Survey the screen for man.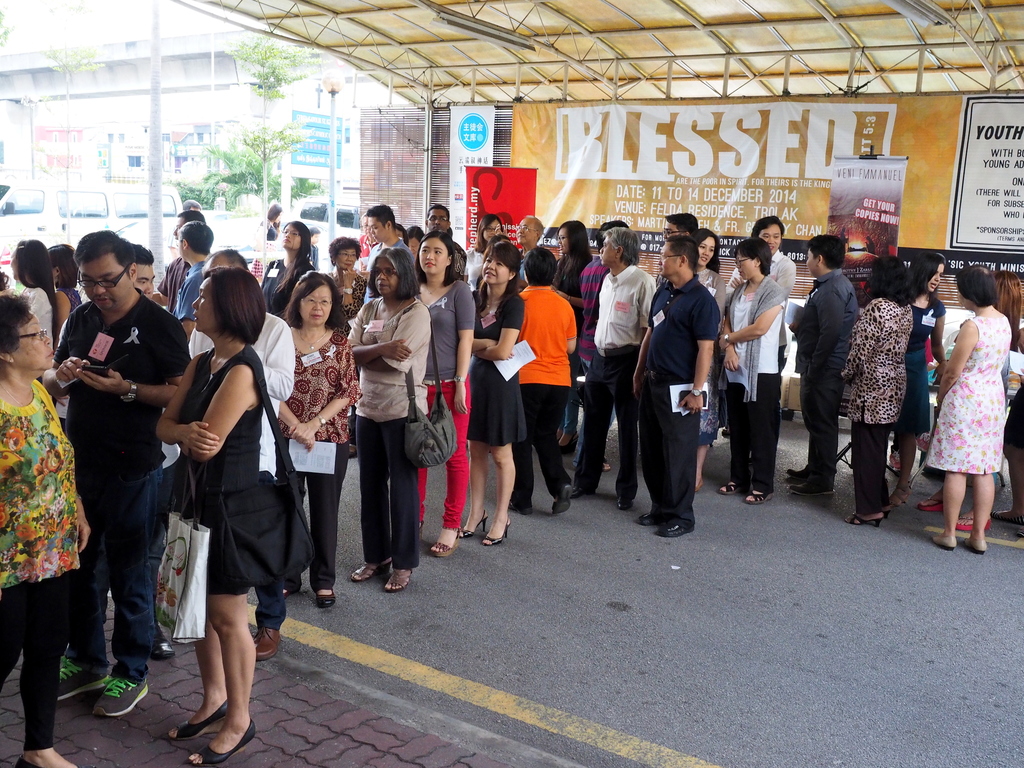
Survey found: crop(157, 207, 205, 294).
